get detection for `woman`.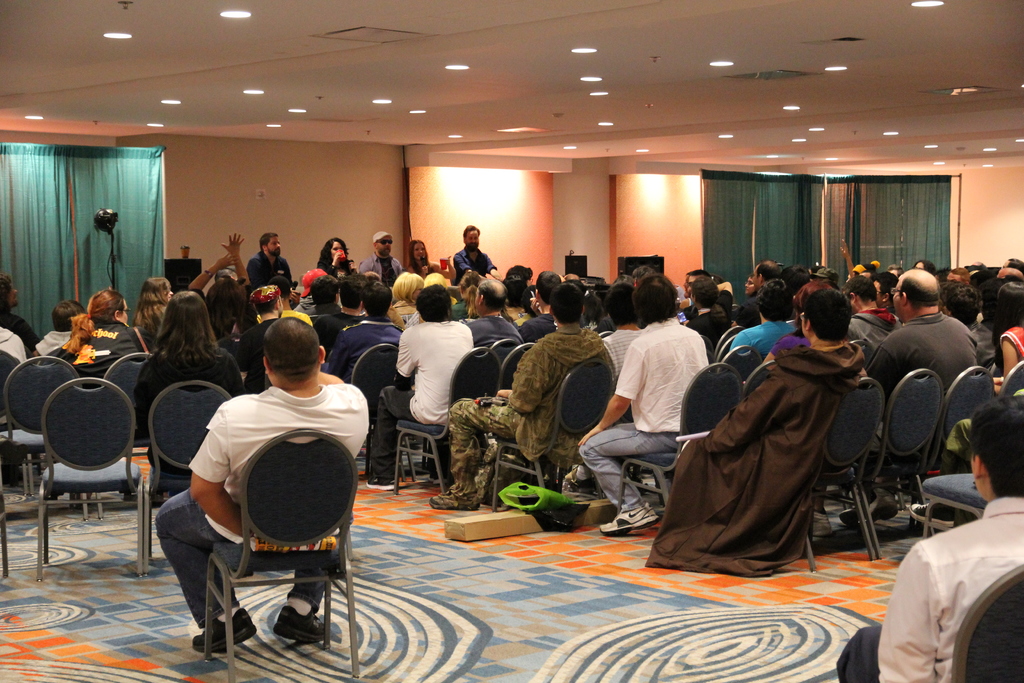
Detection: <region>54, 288, 145, 366</region>.
